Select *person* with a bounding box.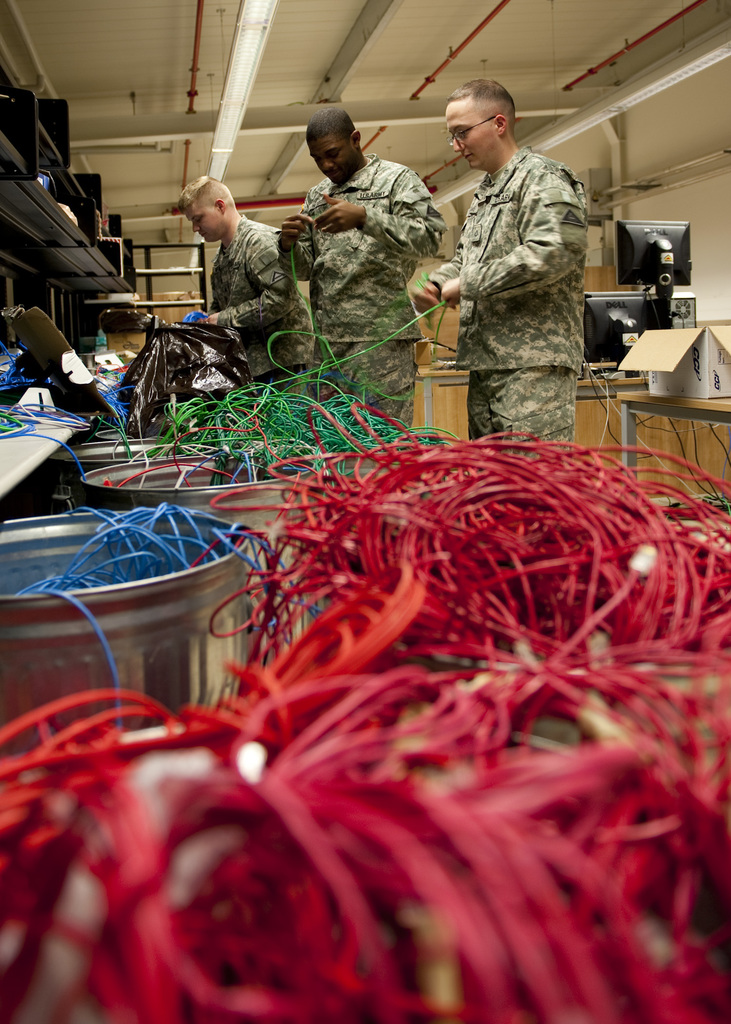
[271, 99, 449, 436].
